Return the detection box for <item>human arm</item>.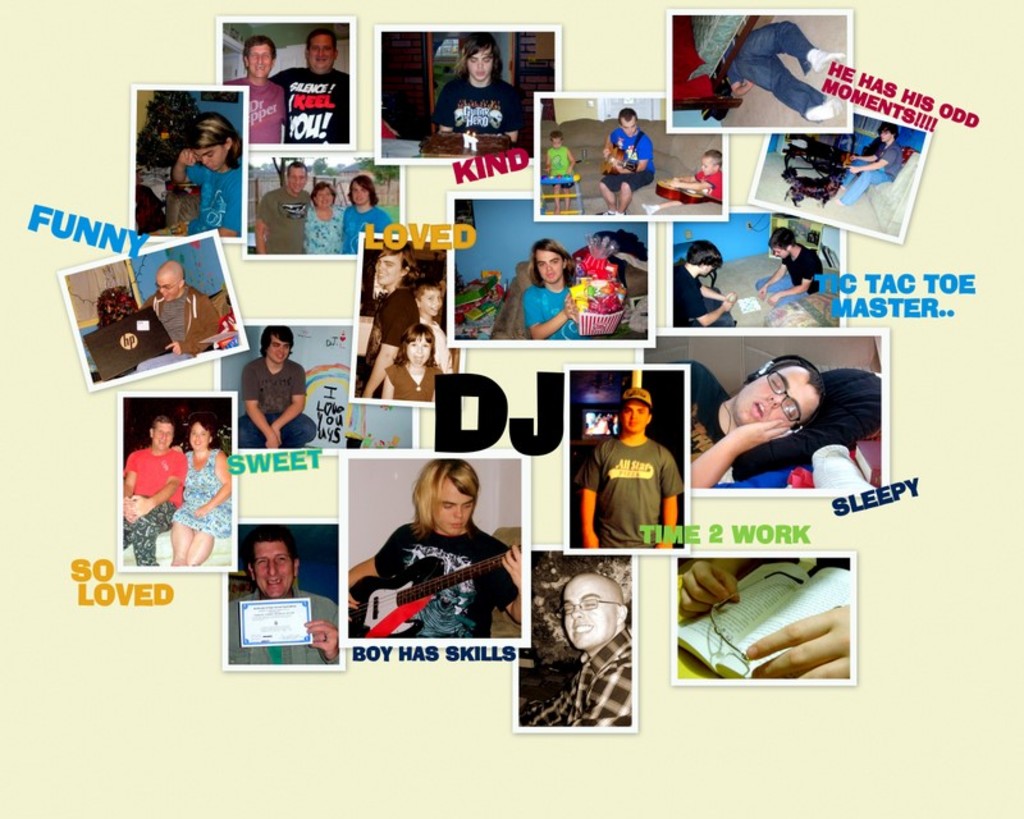
left=689, top=287, right=730, bottom=330.
